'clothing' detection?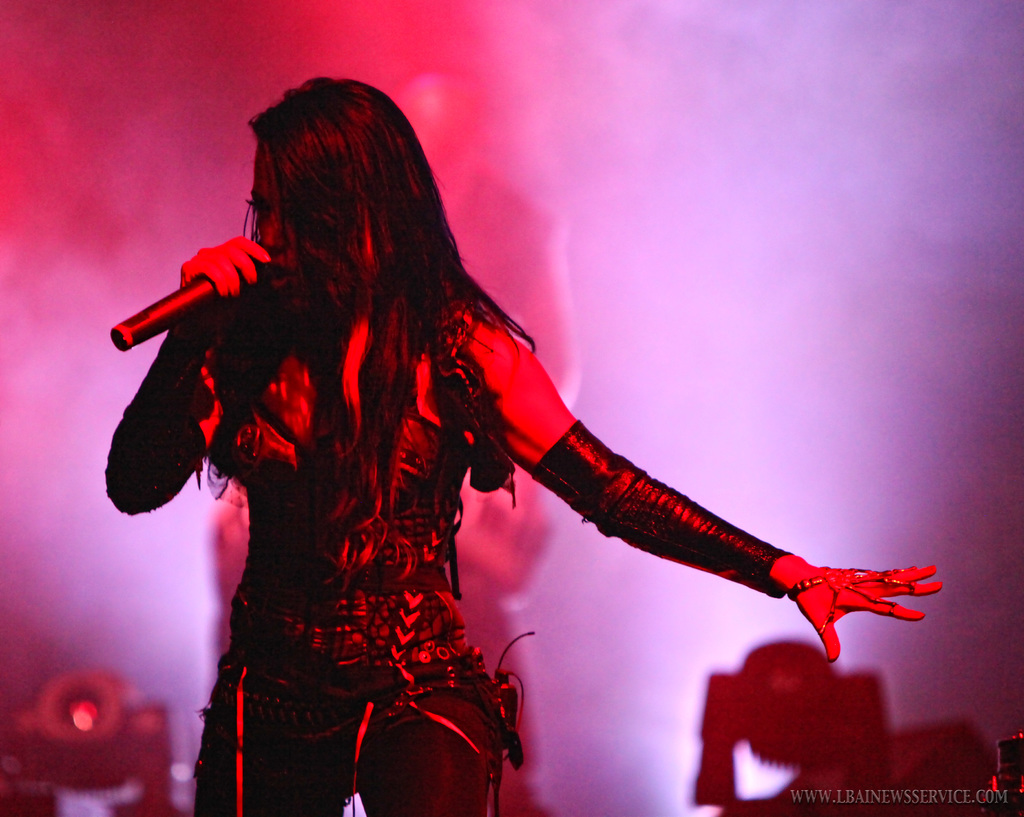
[x1=141, y1=238, x2=561, y2=791]
